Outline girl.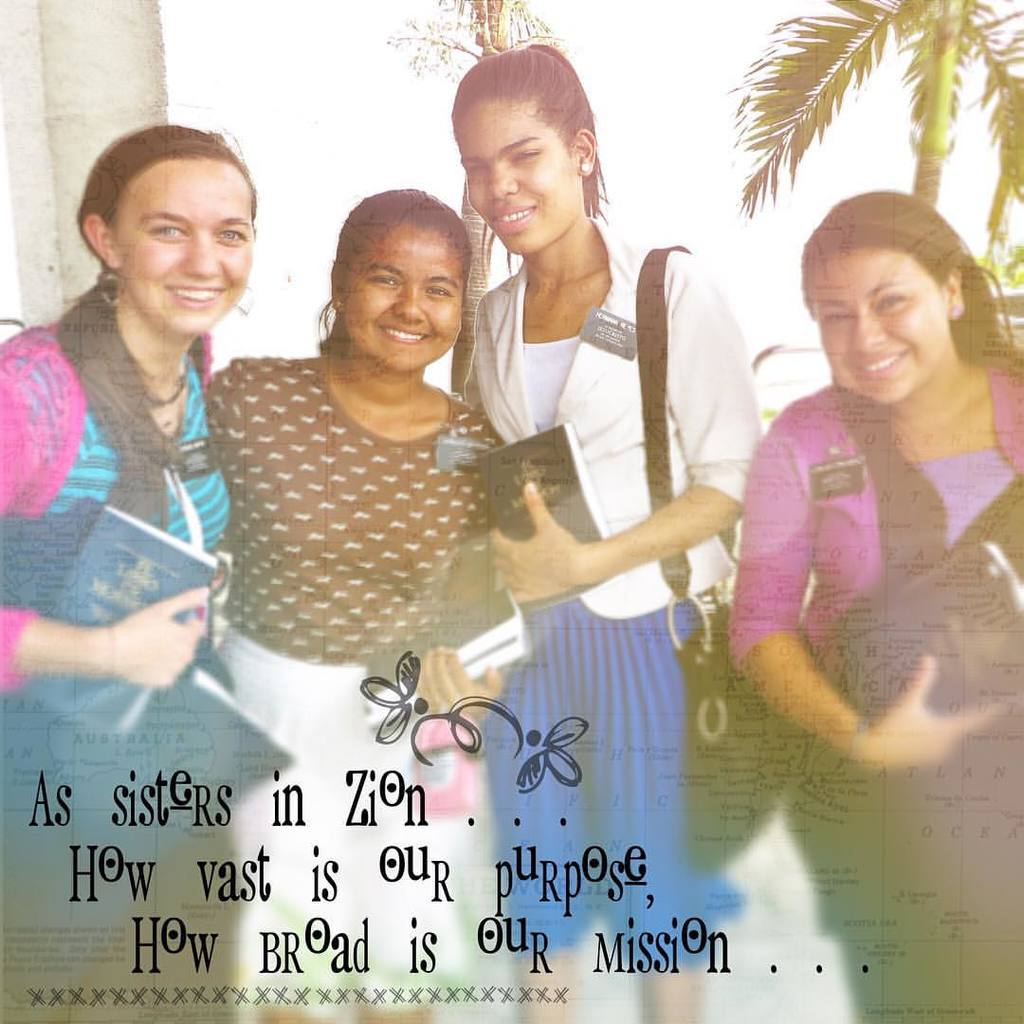
Outline: [459, 43, 761, 1023].
